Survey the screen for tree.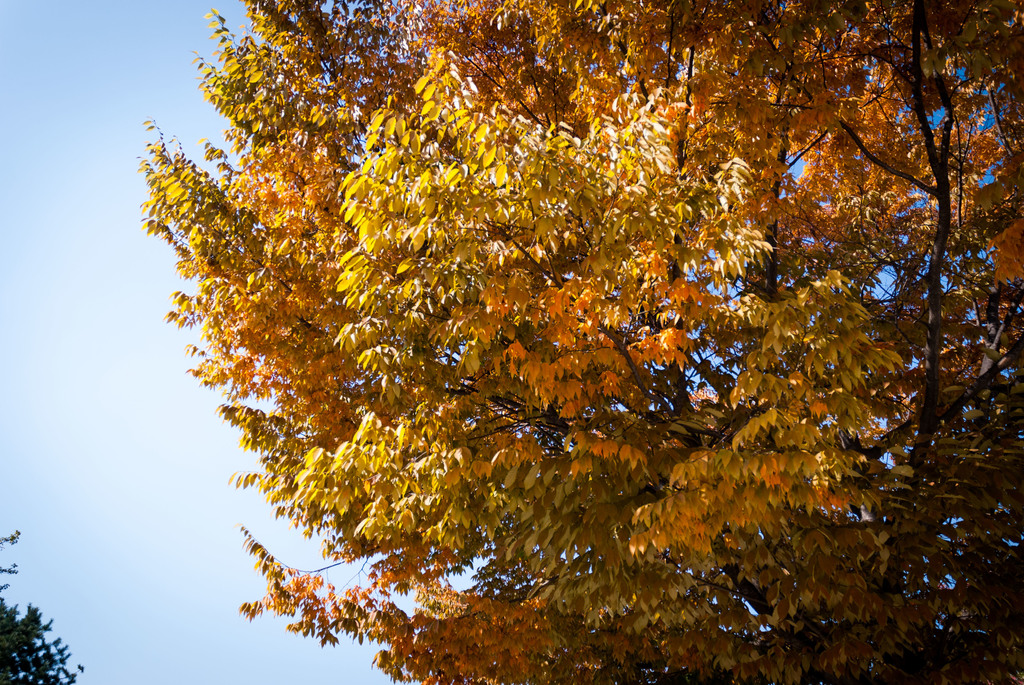
Survey found: 86:19:1023:637.
